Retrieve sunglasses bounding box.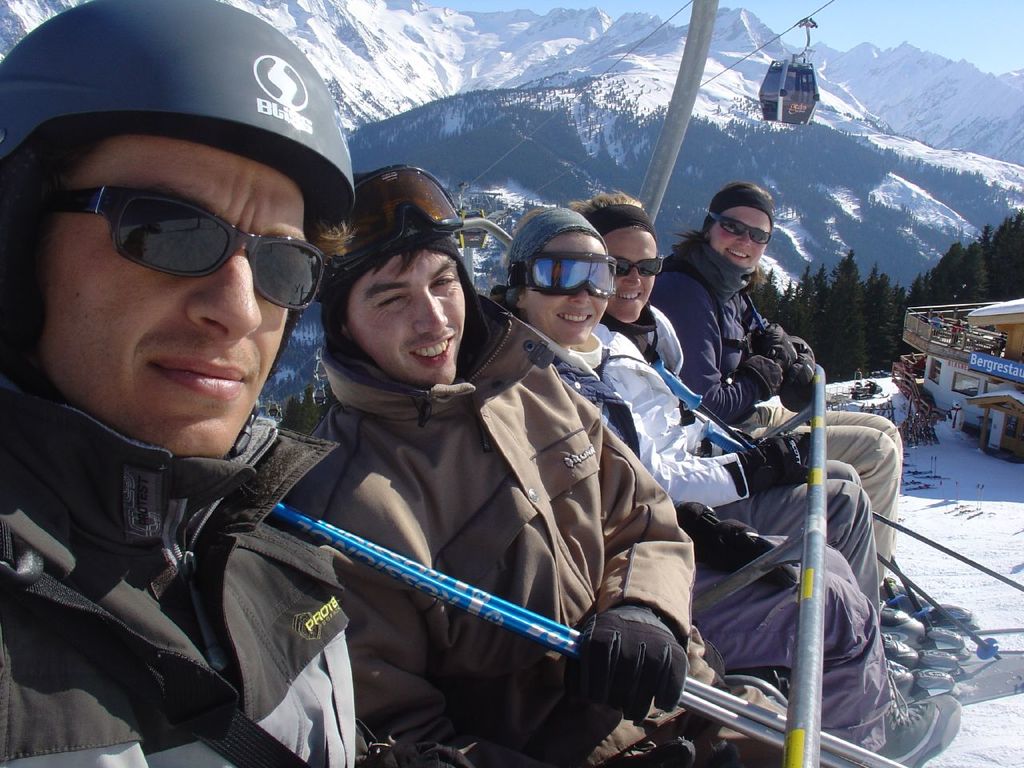
Bounding box: detection(713, 217, 770, 245).
